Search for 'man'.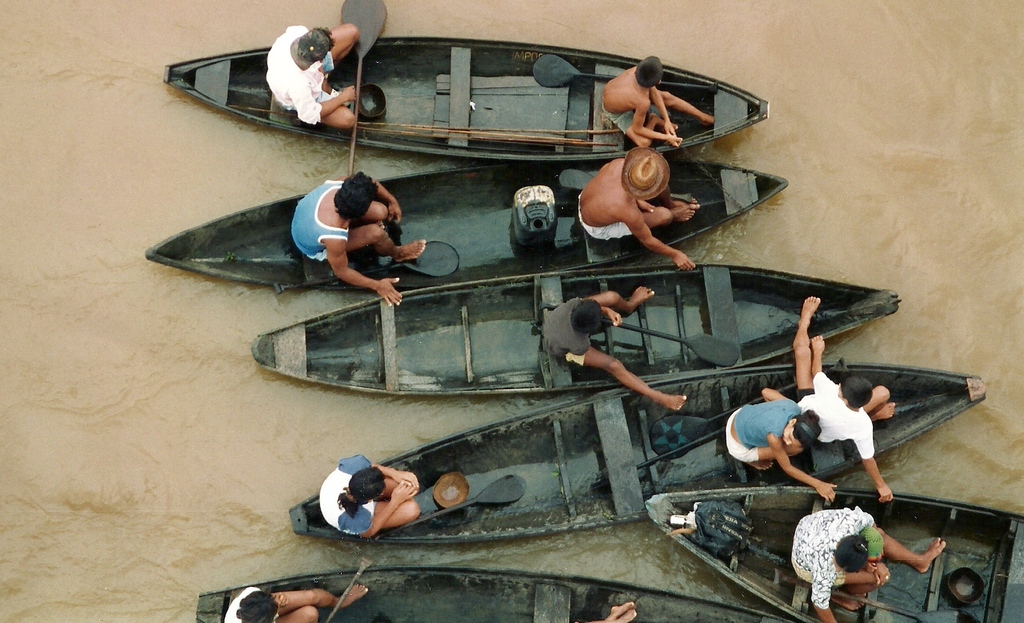
Found at detection(291, 168, 425, 311).
